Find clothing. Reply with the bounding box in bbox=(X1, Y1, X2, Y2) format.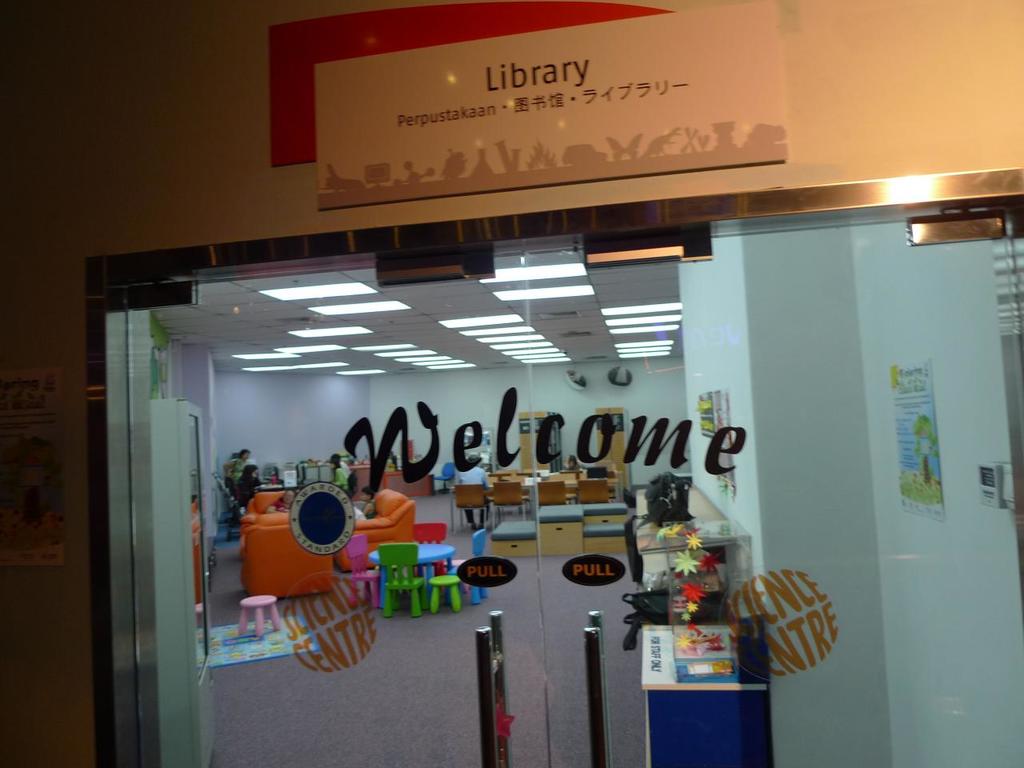
bbox=(562, 461, 591, 470).
